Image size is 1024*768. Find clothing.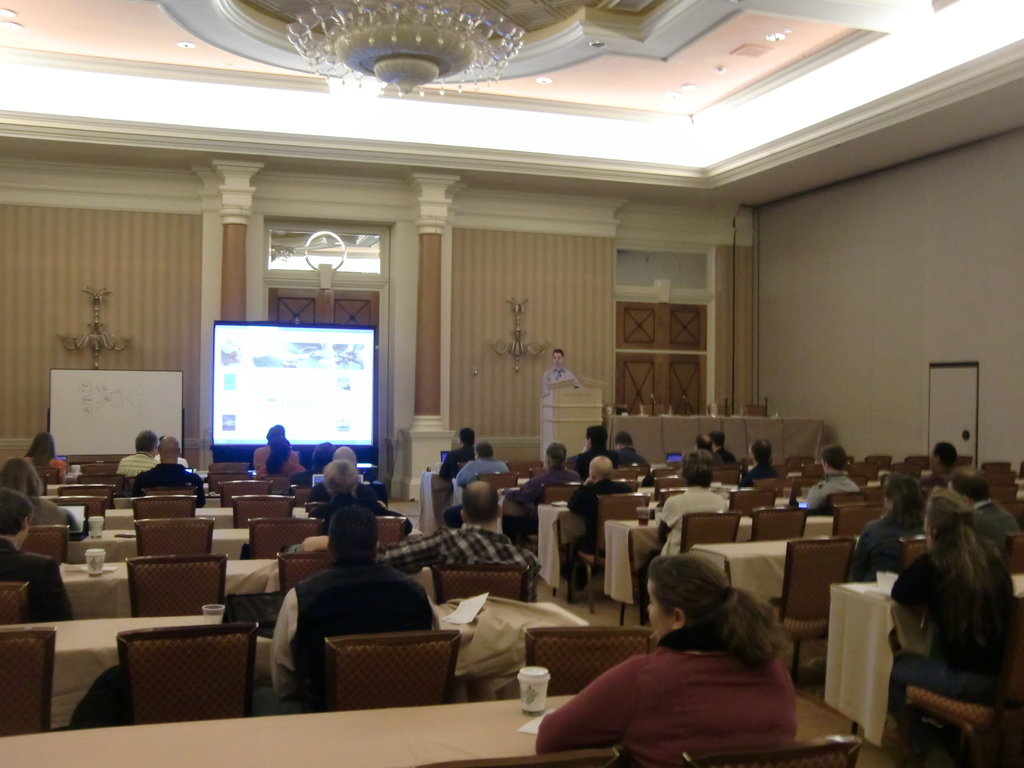
l=804, t=472, r=861, b=508.
